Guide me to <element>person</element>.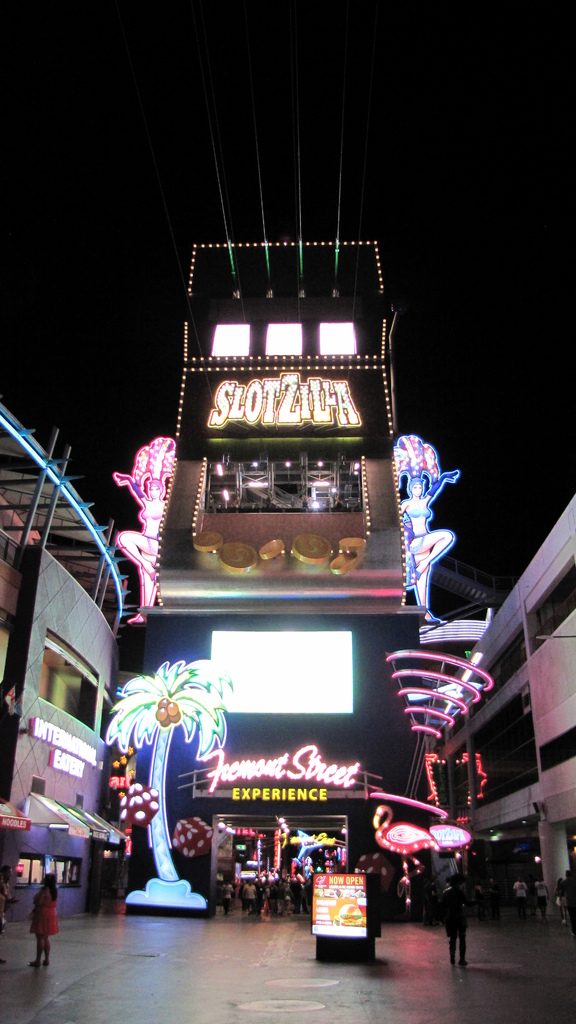
Guidance: rect(118, 442, 179, 623).
